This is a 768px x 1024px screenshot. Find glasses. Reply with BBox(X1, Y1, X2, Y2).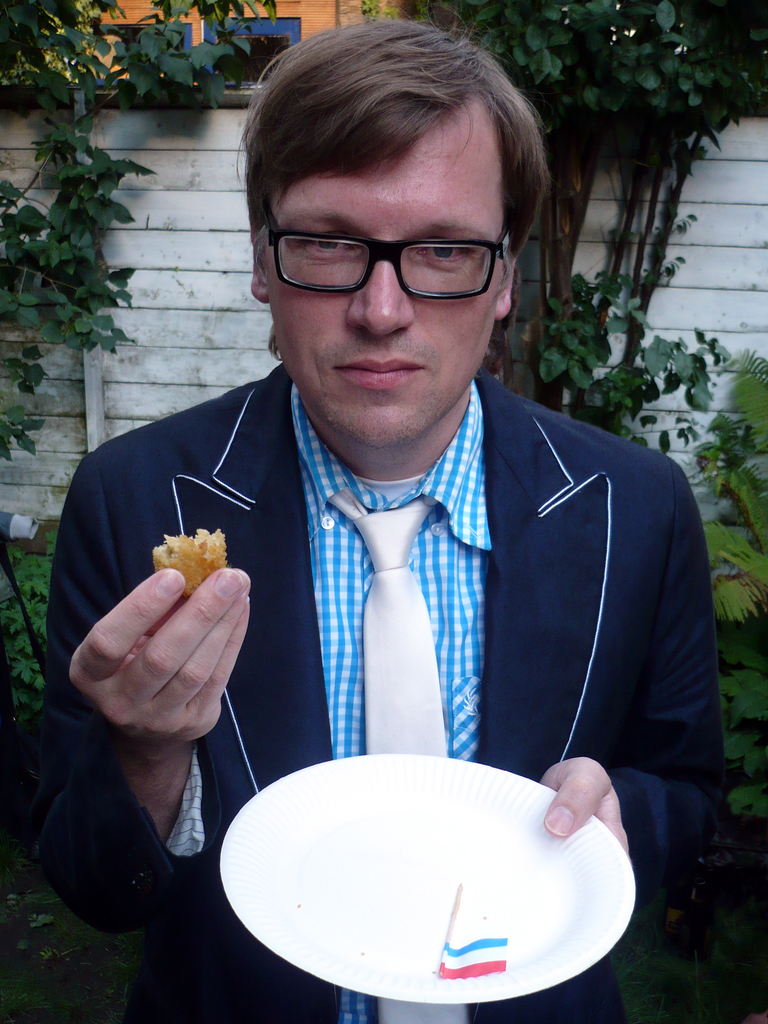
BBox(257, 208, 531, 285).
